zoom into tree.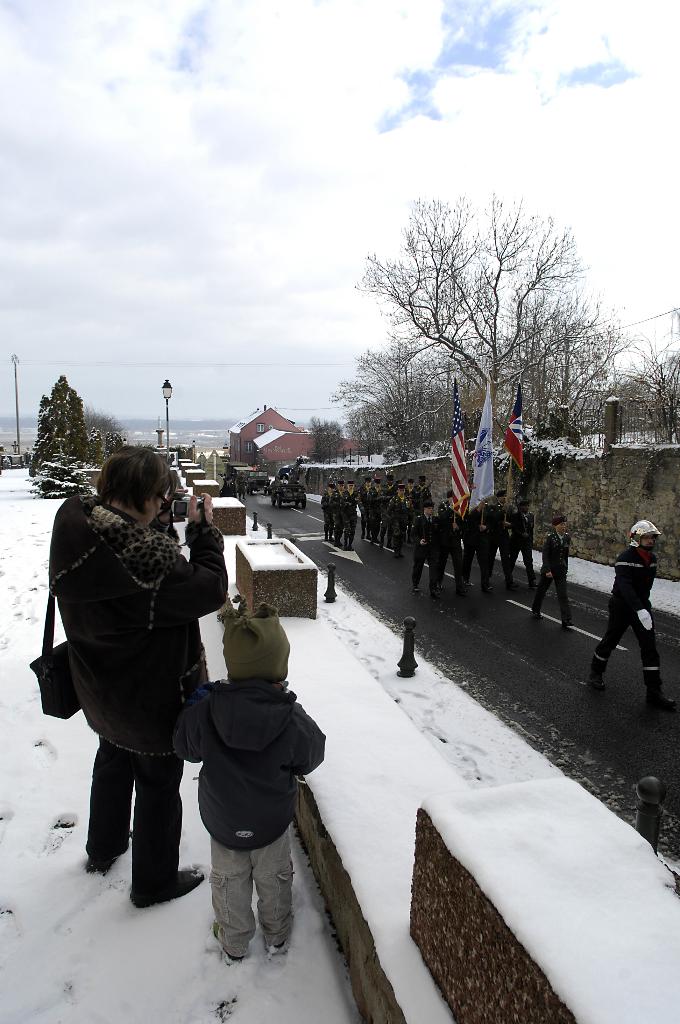
Zoom target: [left=610, top=314, right=679, bottom=461].
